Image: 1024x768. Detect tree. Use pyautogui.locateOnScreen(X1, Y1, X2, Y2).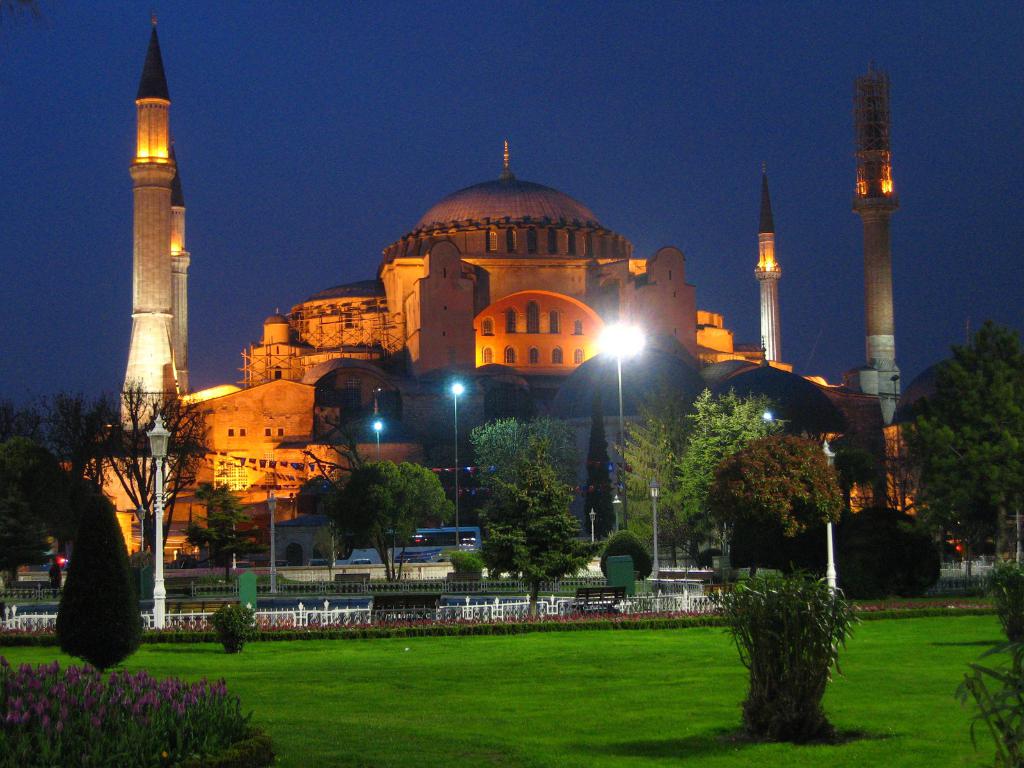
pyautogui.locateOnScreen(35, 376, 222, 555).
